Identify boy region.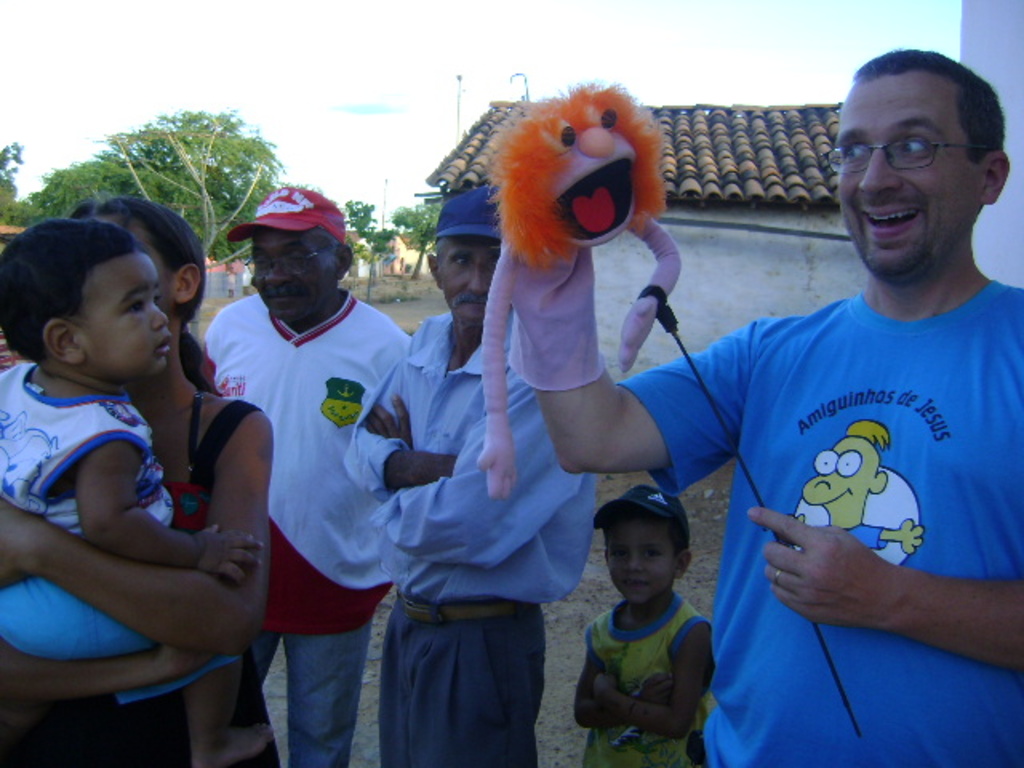
Region: <region>555, 462, 736, 749</region>.
